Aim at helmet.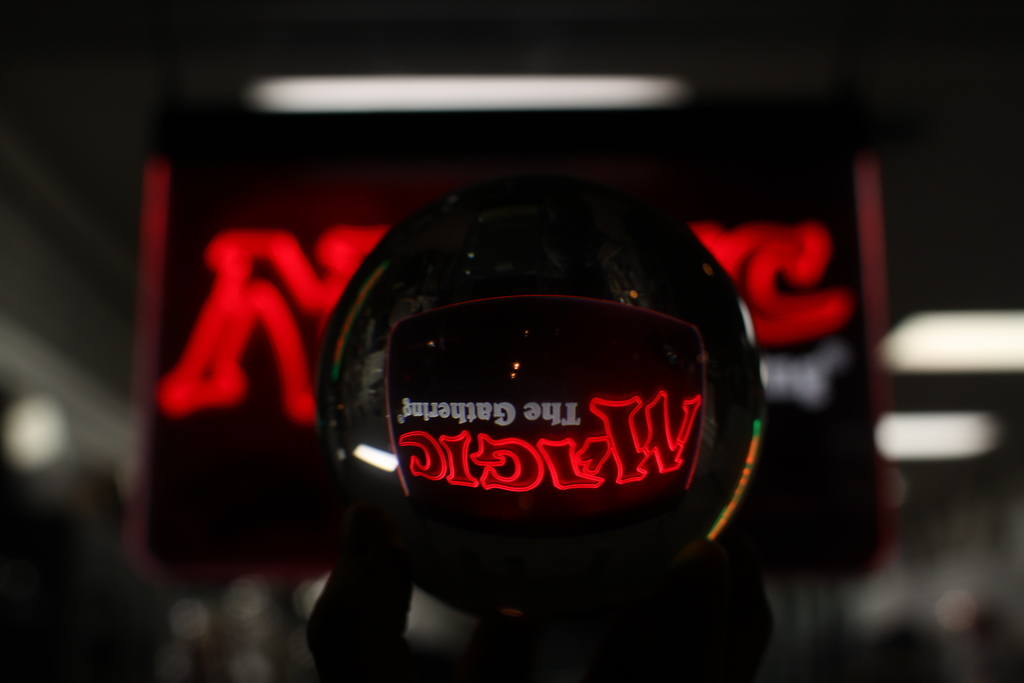
Aimed at rect(329, 186, 753, 634).
